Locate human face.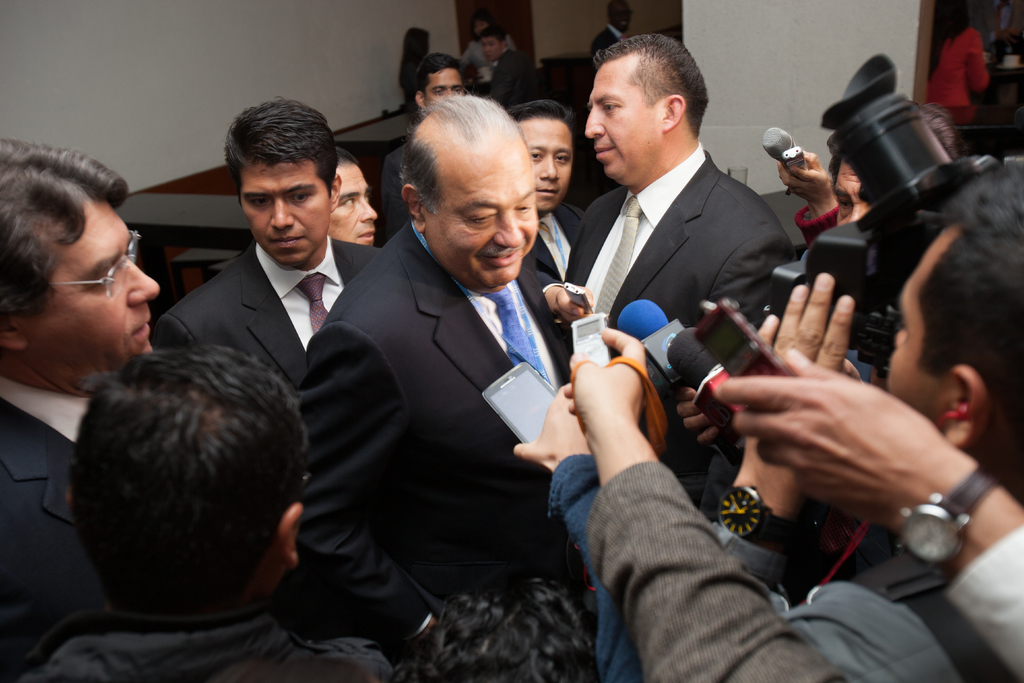
Bounding box: x1=424 y1=68 x2=461 y2=94.
